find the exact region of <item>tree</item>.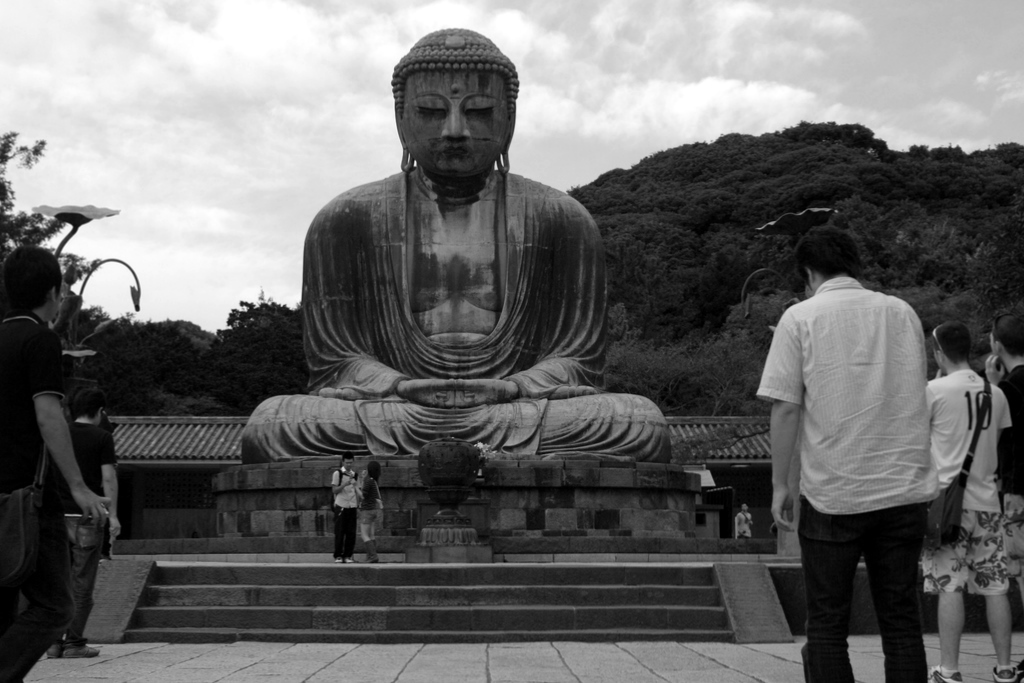
Exact region: (110,309,200,398).
